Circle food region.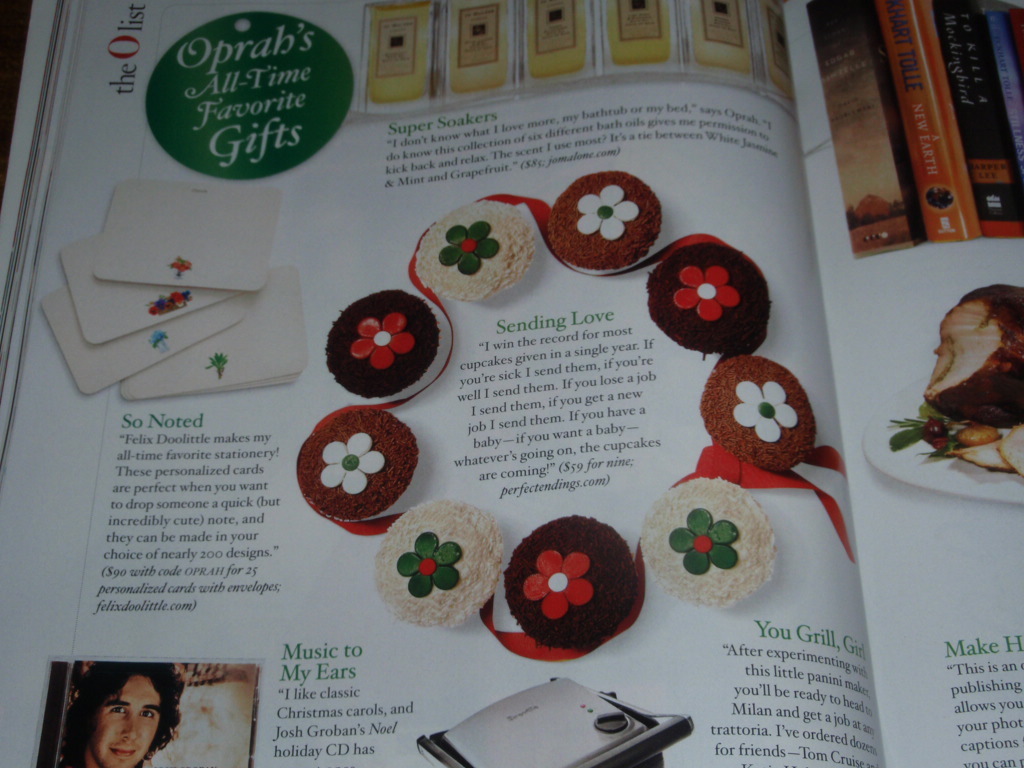
Region: (417, 196, 536, 303).
